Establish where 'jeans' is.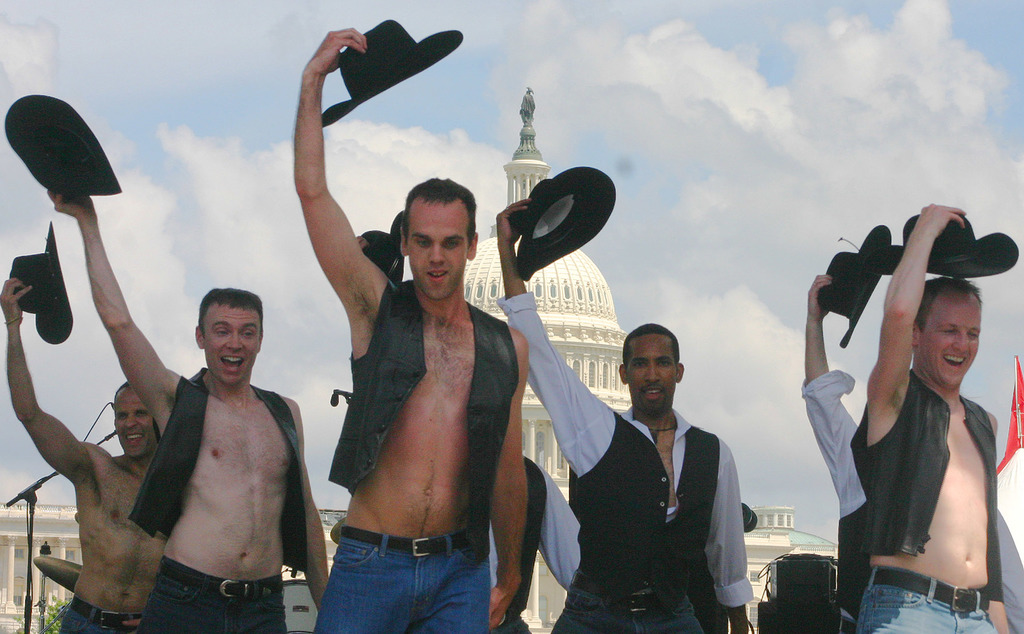
Established at [134,557,283,633].
